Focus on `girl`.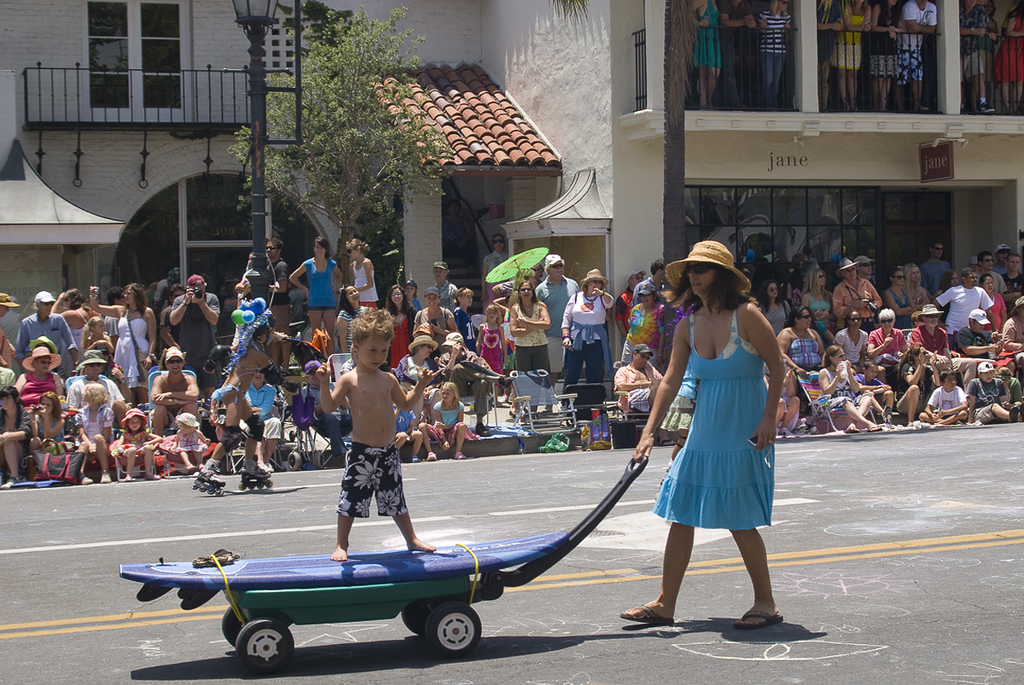
Focused at pyautogui.locateOnScreen(827, 305, 871, 371).
